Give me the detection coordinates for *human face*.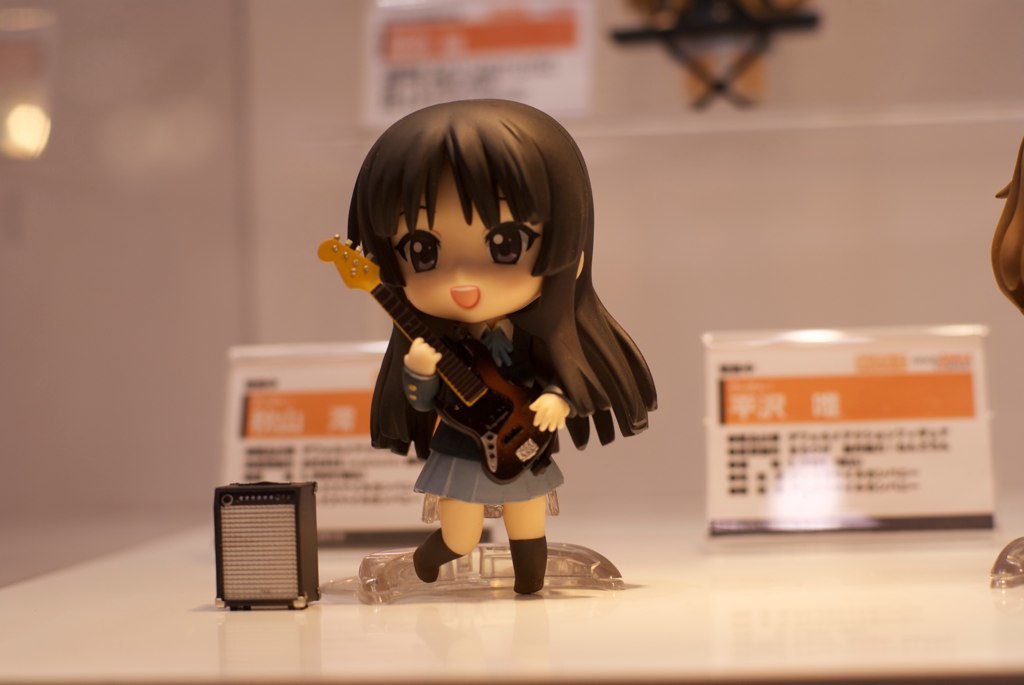
crop(386, 168, 552, 324).
